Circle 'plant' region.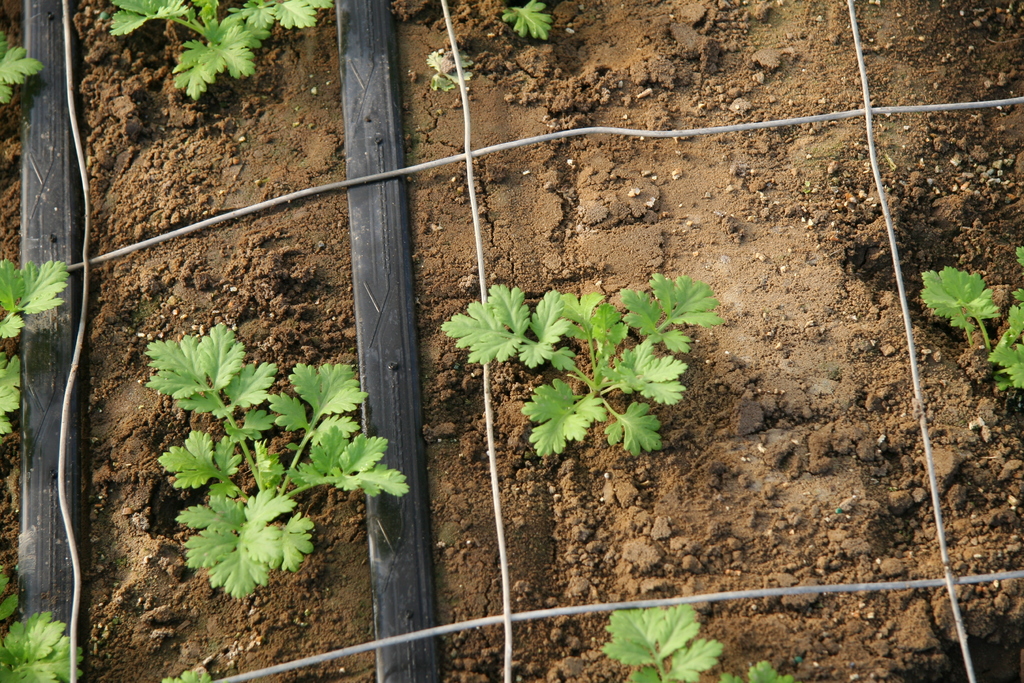
Region: box=[0, 252, 67, 432].
